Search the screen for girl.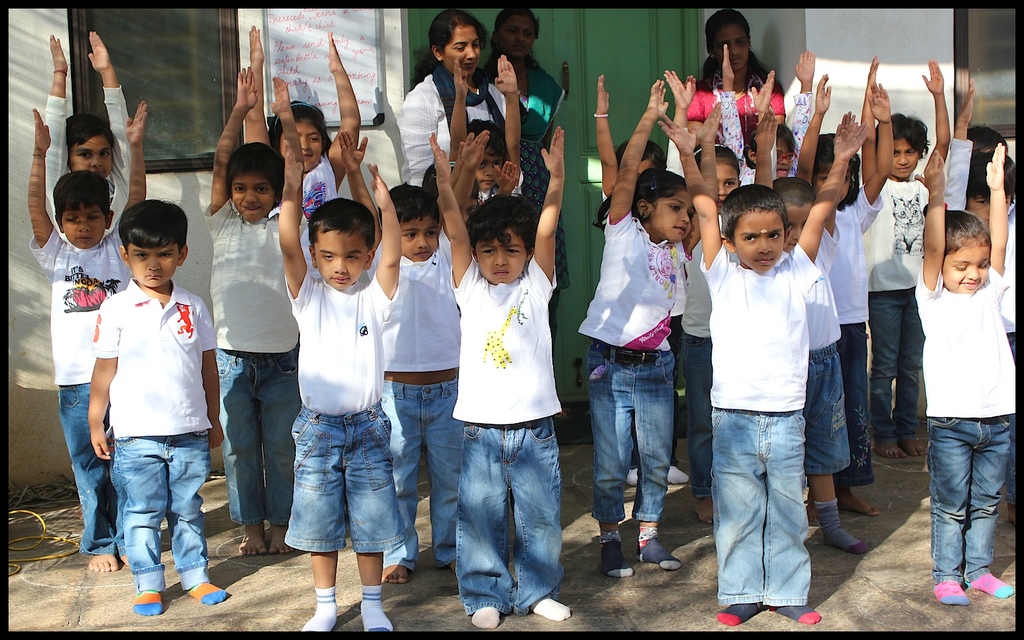
Found at x1=447, y1=53, x2=523, y2=210.
